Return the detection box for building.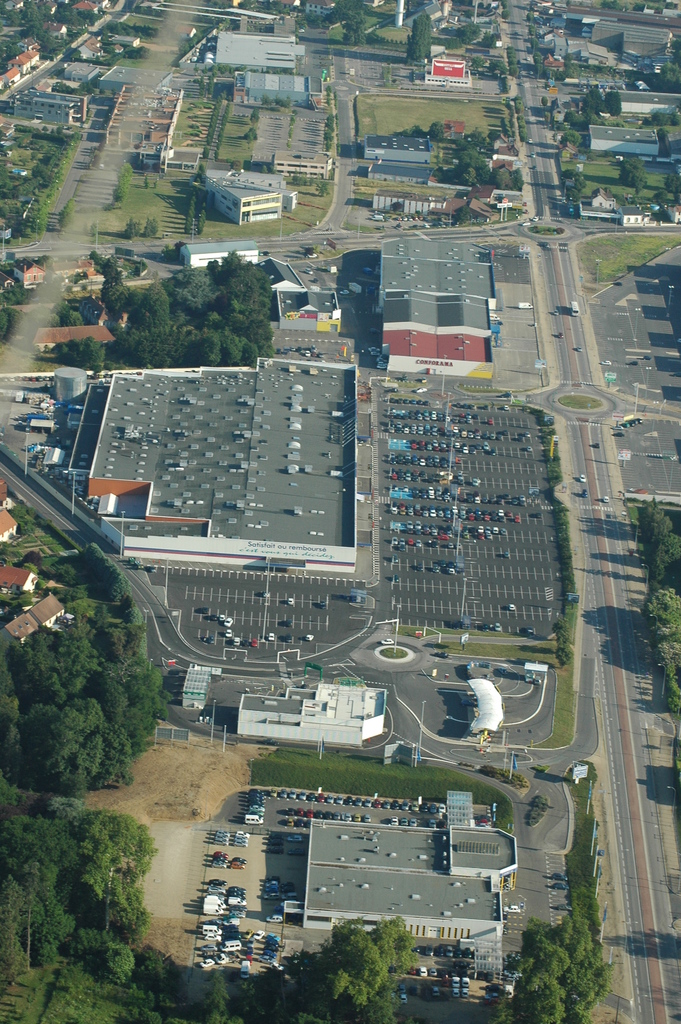
l=306, t=818, r=526, b=948.
